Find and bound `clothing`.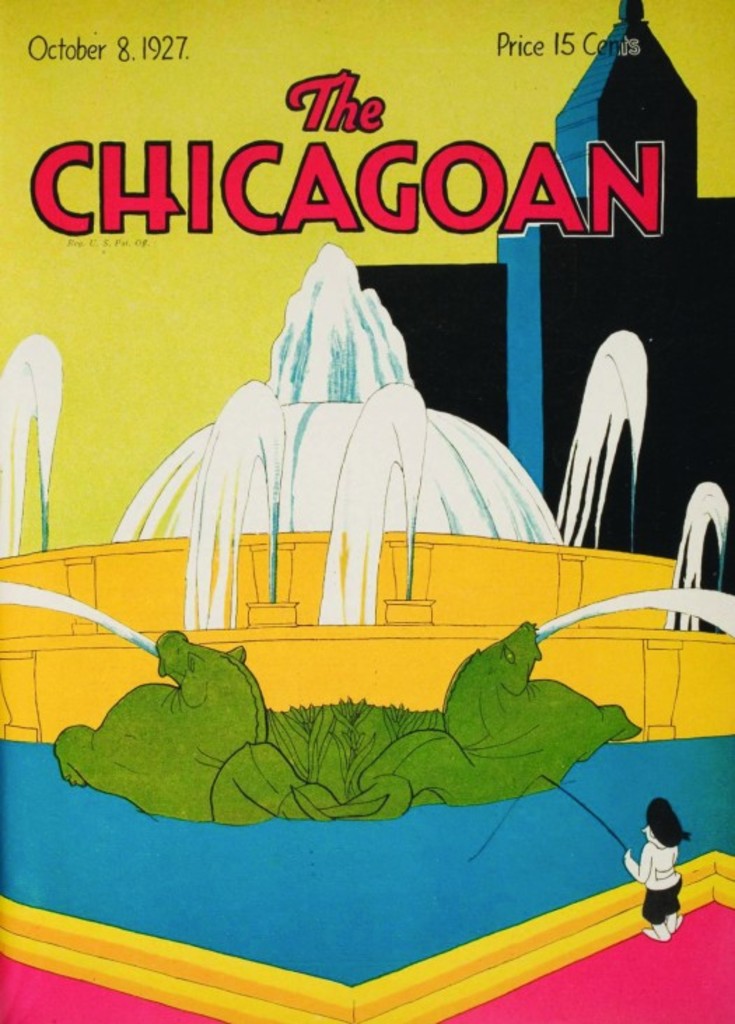
Bound: [627,829,676,876].
